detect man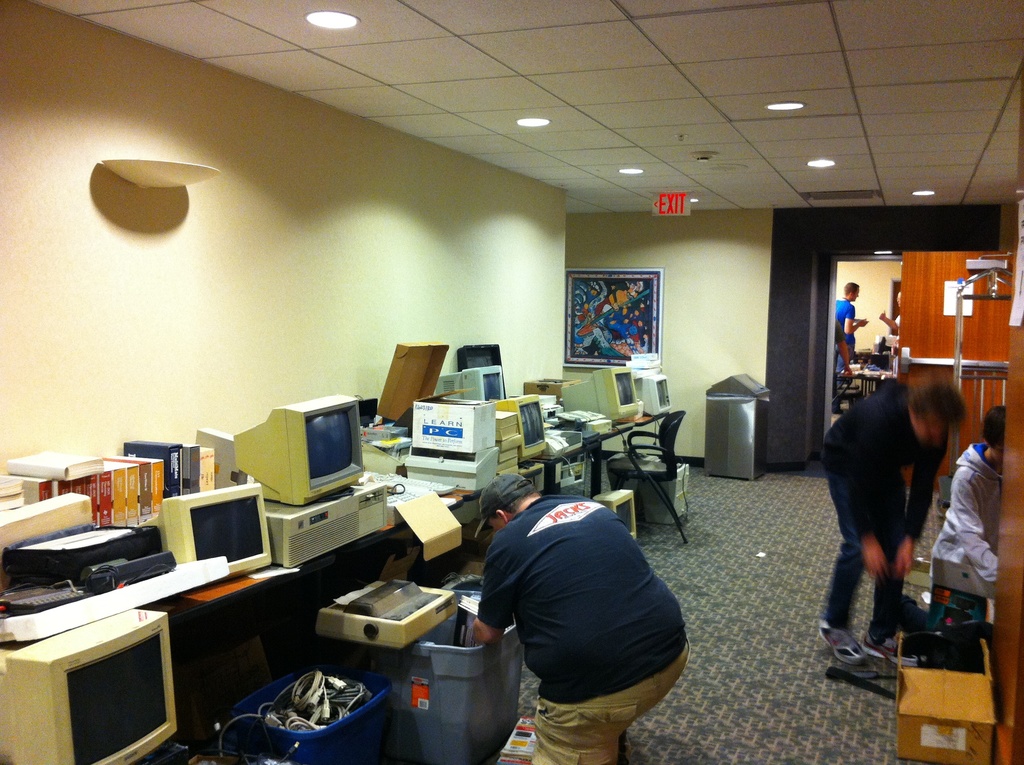
[465, 466, 694, 764]
